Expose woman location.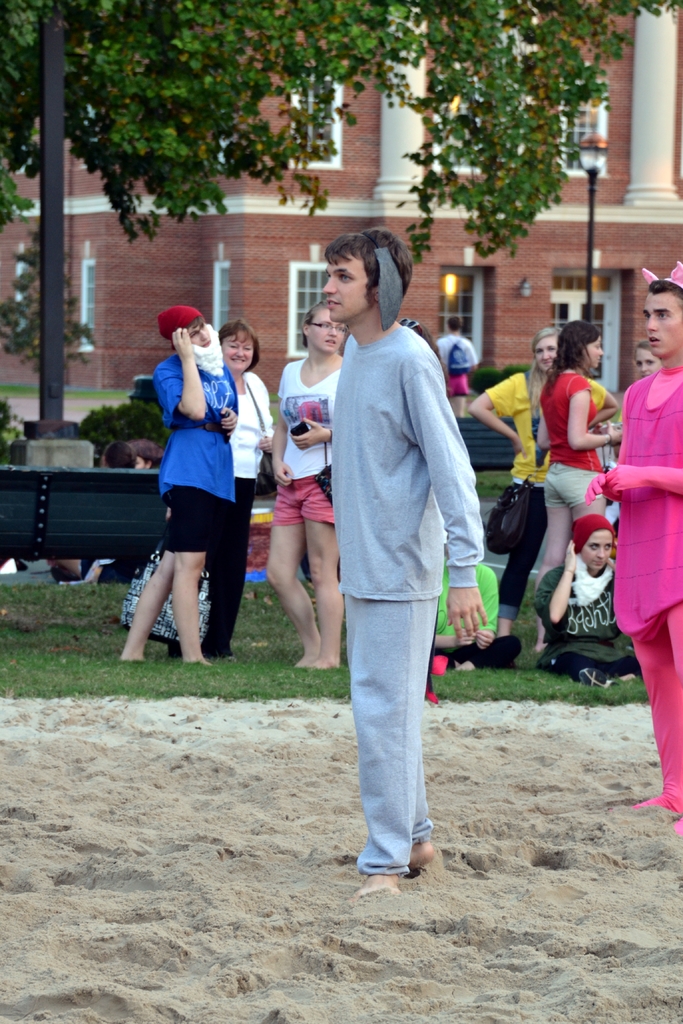
Exposed at detection(630, 341, 665, 381).
